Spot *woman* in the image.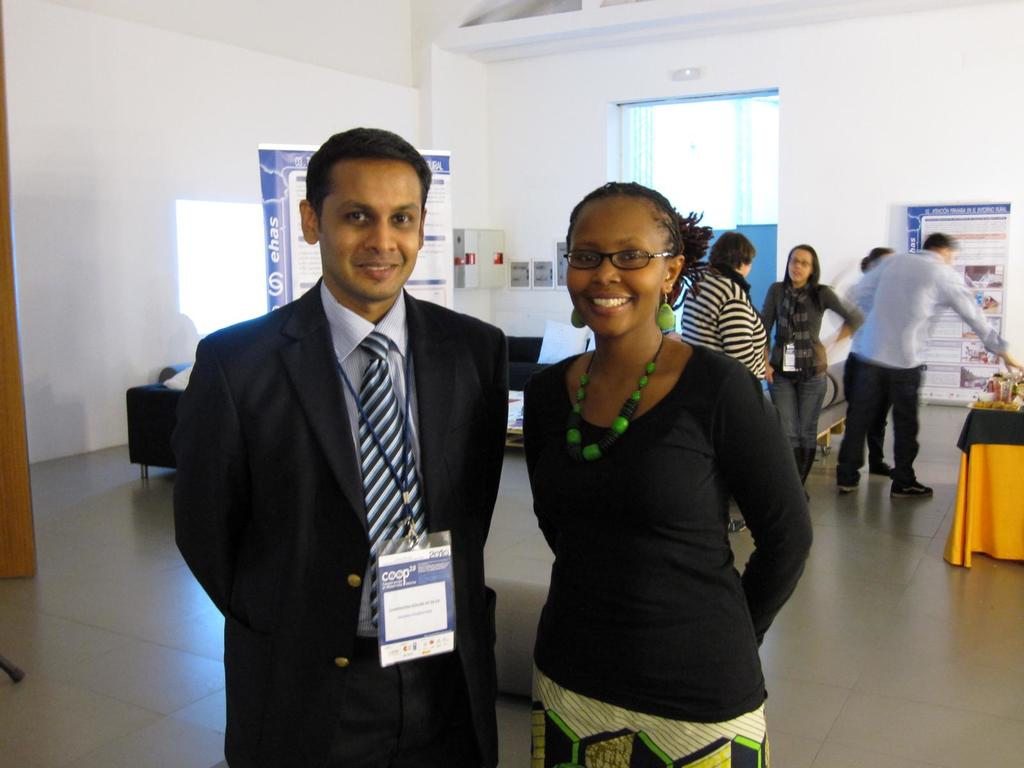
*woman* found at <region>678, 226, 778, 536</region>.
